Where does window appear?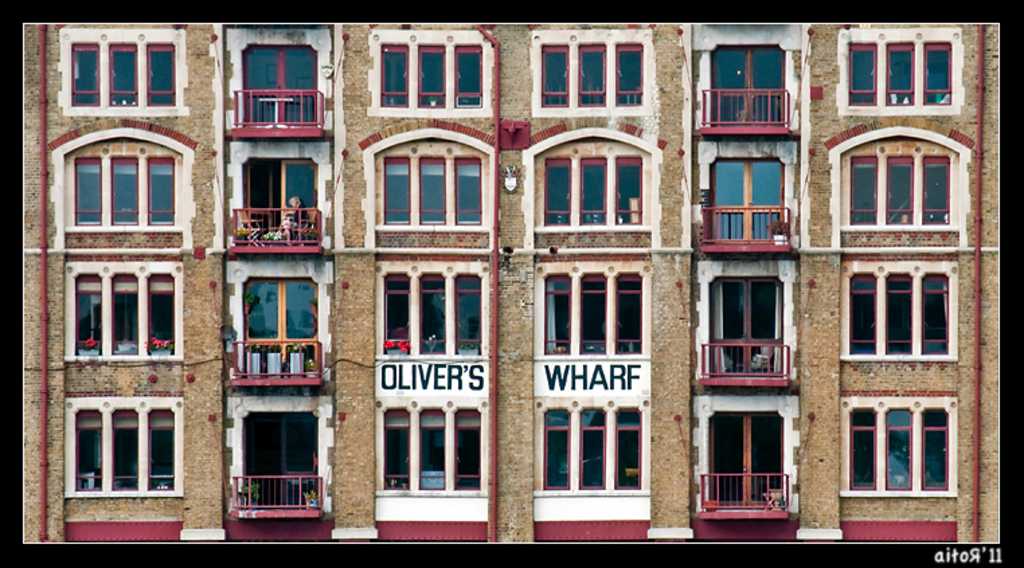
Appears at 704:384:800:521.
